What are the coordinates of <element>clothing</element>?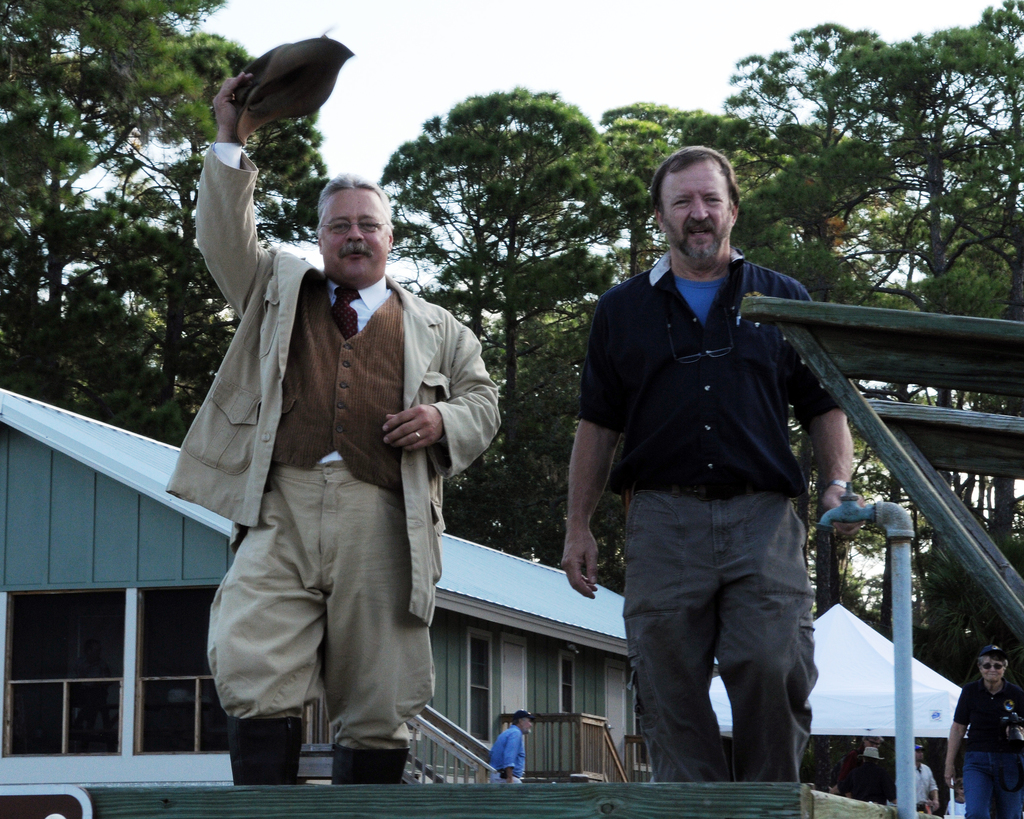
pyautogui.locateOnScreen(835, 750, 897, 804).
